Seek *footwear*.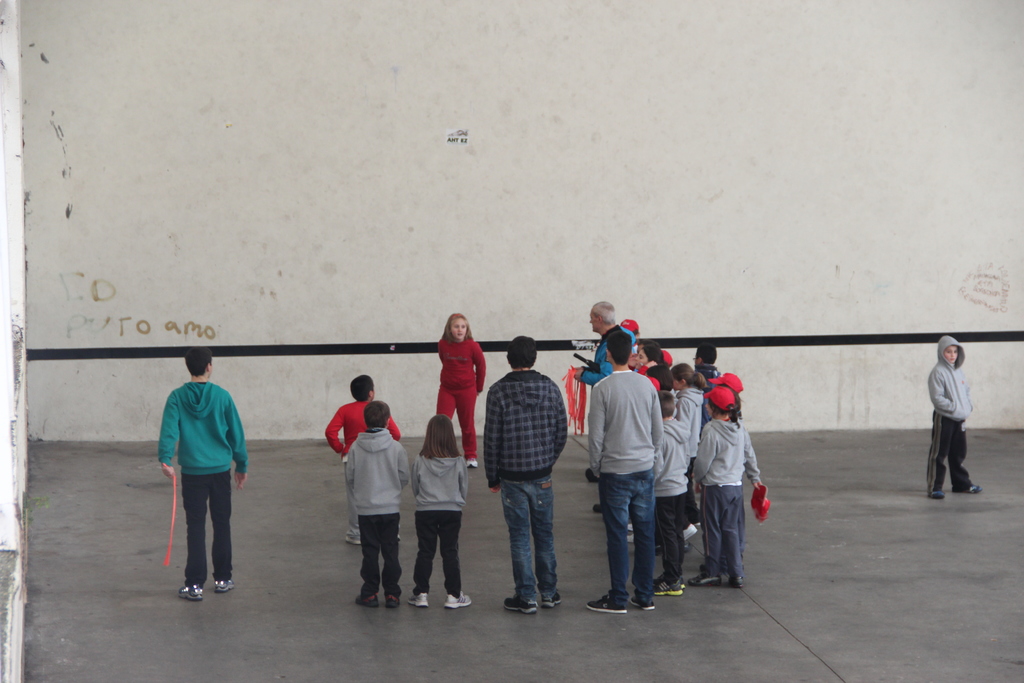
[408,591,428,608].
